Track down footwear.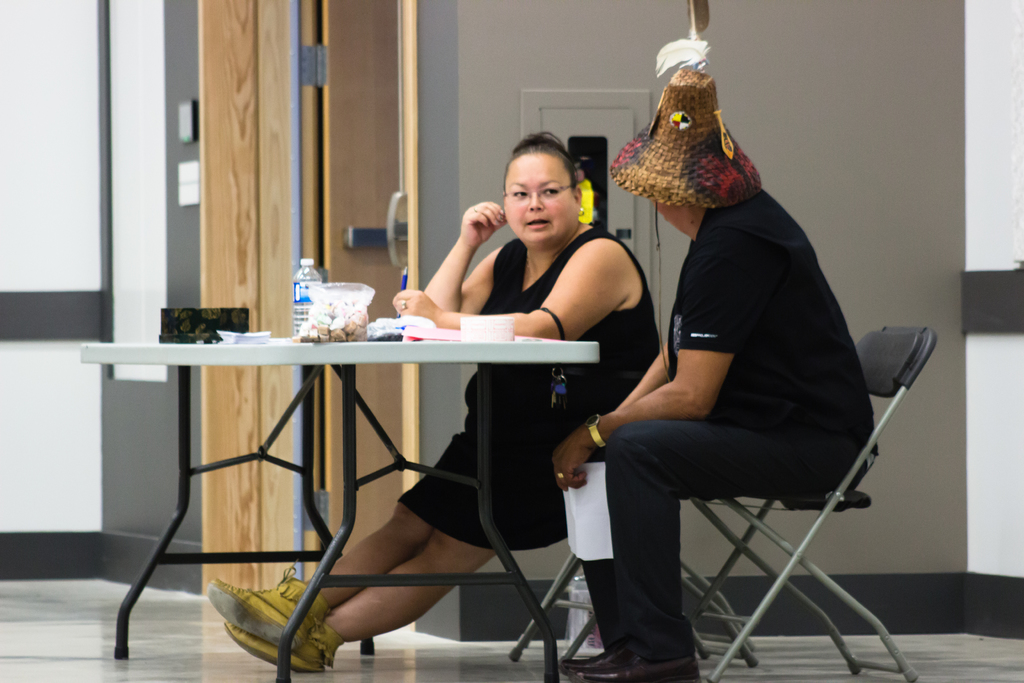
Tracked to 588/647/700/682.
